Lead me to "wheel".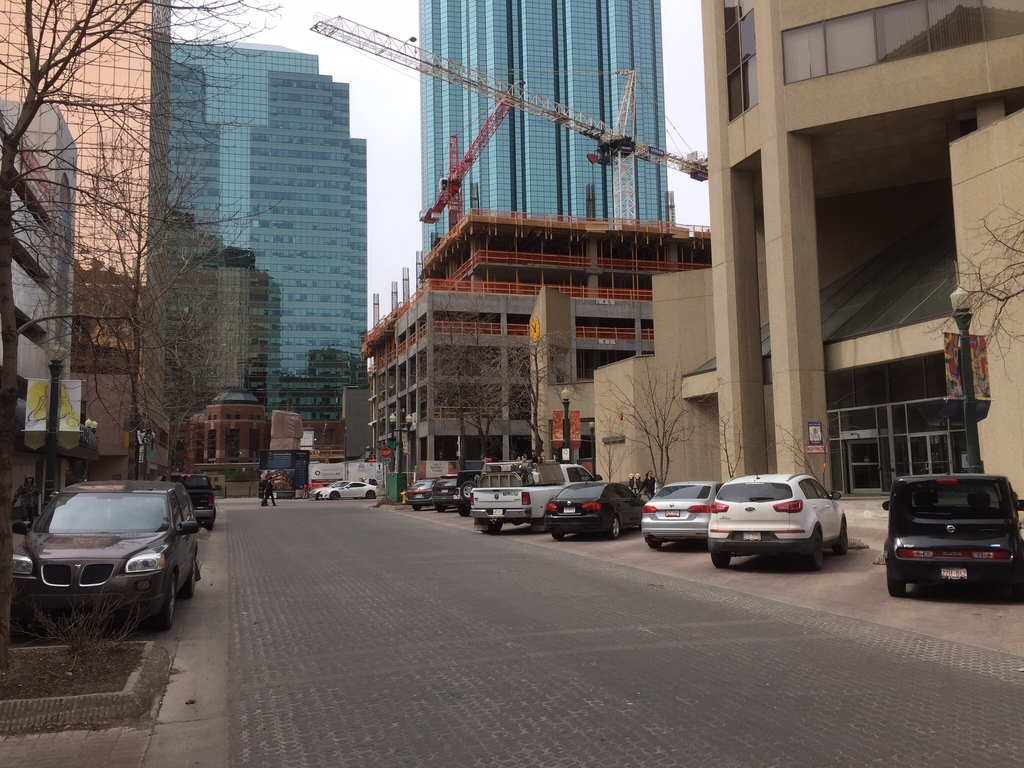
Lead to pyautogui.locateOnScreen(412, 504, 422, 510).
